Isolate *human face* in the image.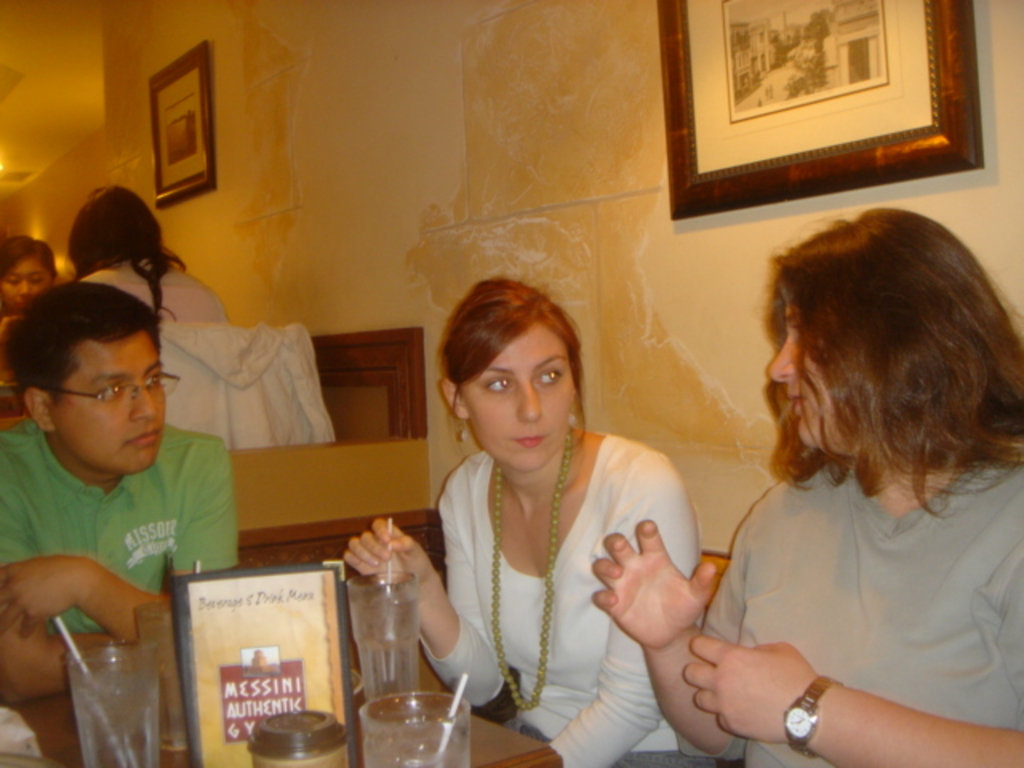
Isolated region: (x1=54, y1=333, x2=166, y2=472).
